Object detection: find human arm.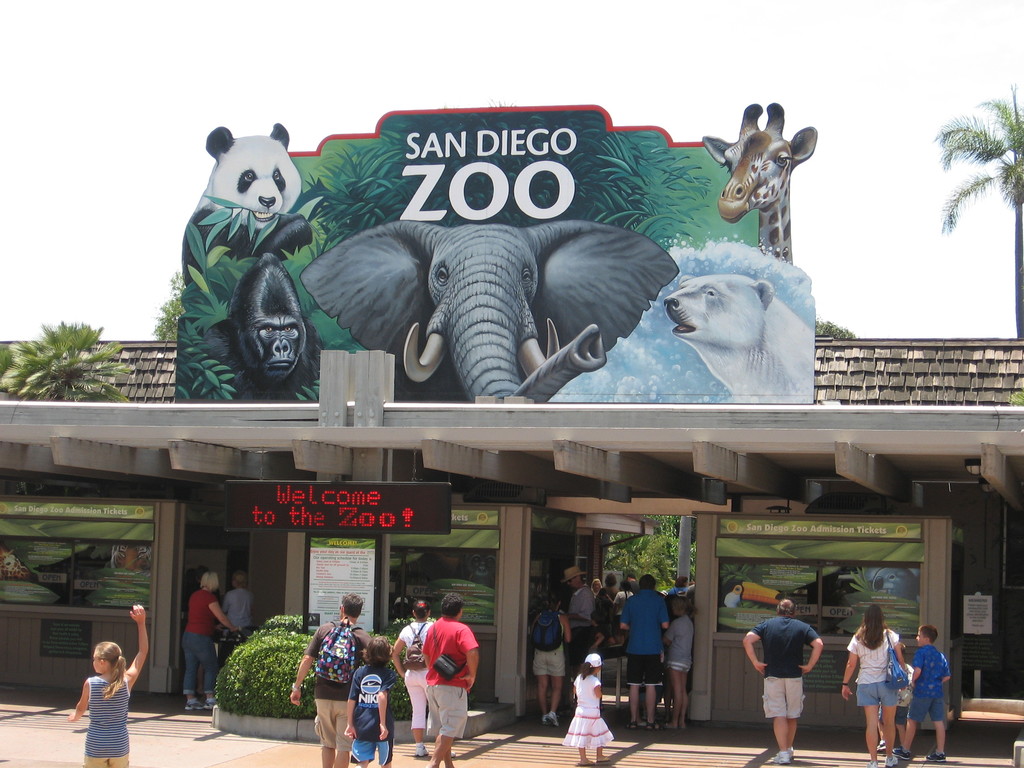
crop(207, 589, 242, 633).
